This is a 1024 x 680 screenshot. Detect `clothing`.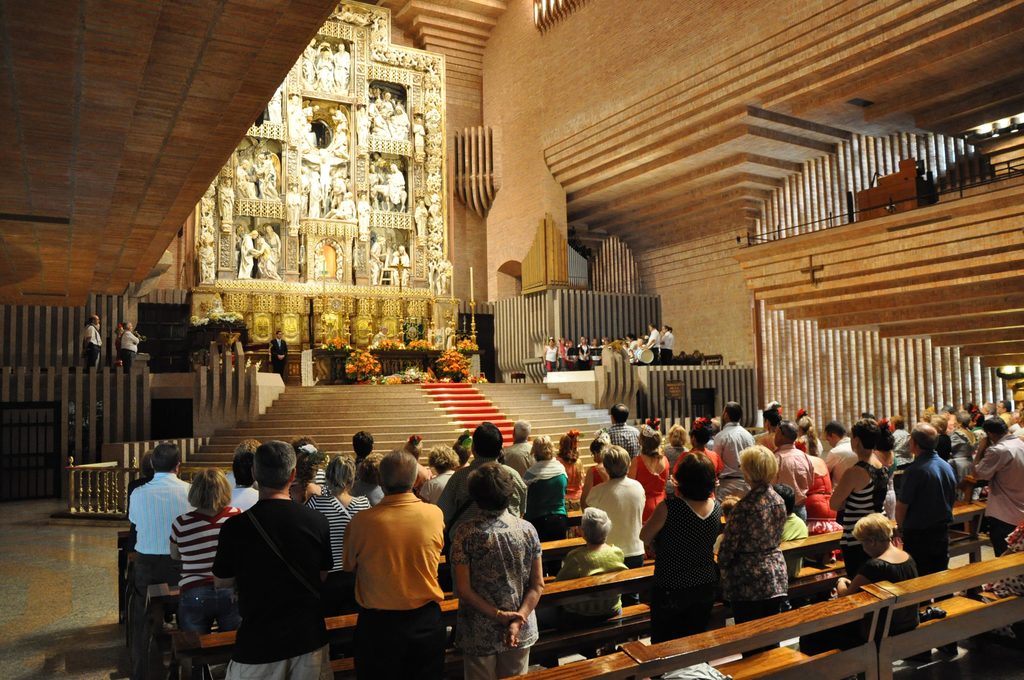
x1=319, y1=54, x2=330, y2=87.
